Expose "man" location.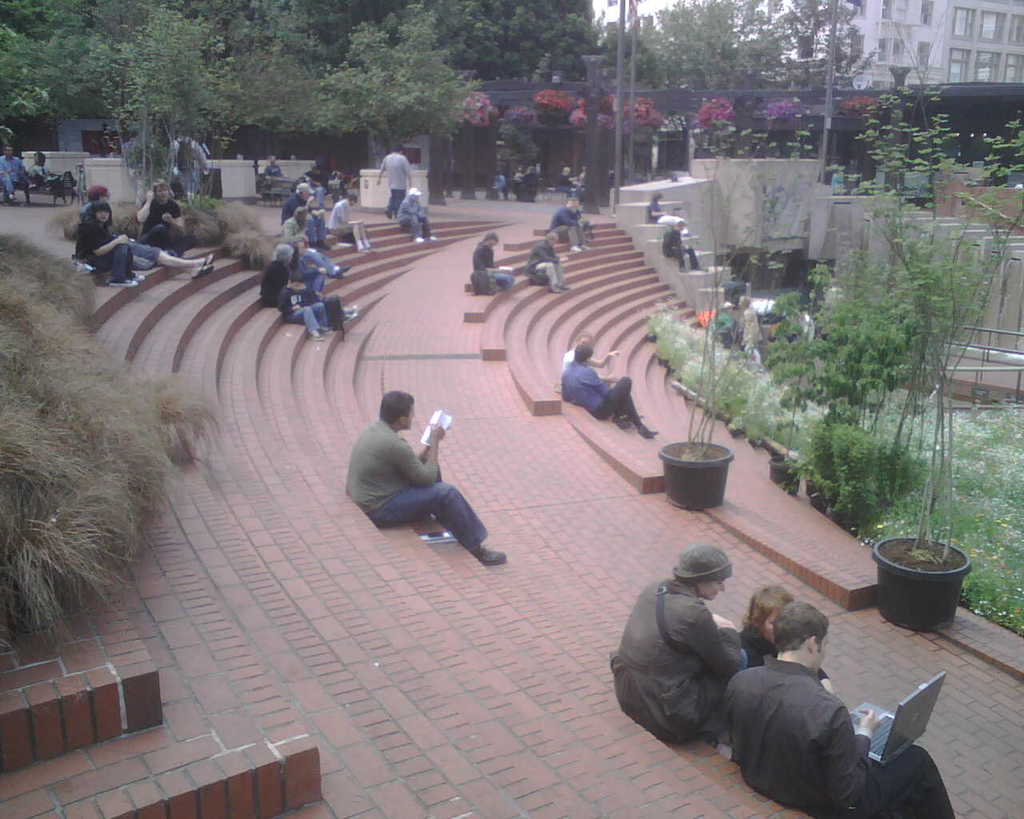
Exposed at [left=469, top=233, right=518, bottom=291].
